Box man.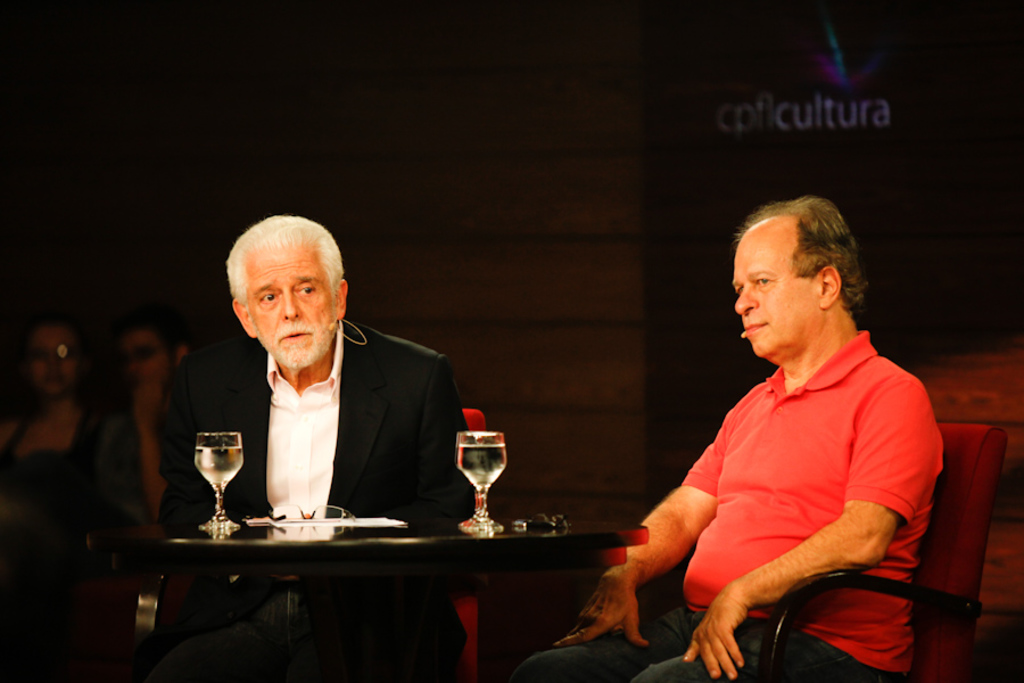
bbox=(158, 215, 476, 682).
